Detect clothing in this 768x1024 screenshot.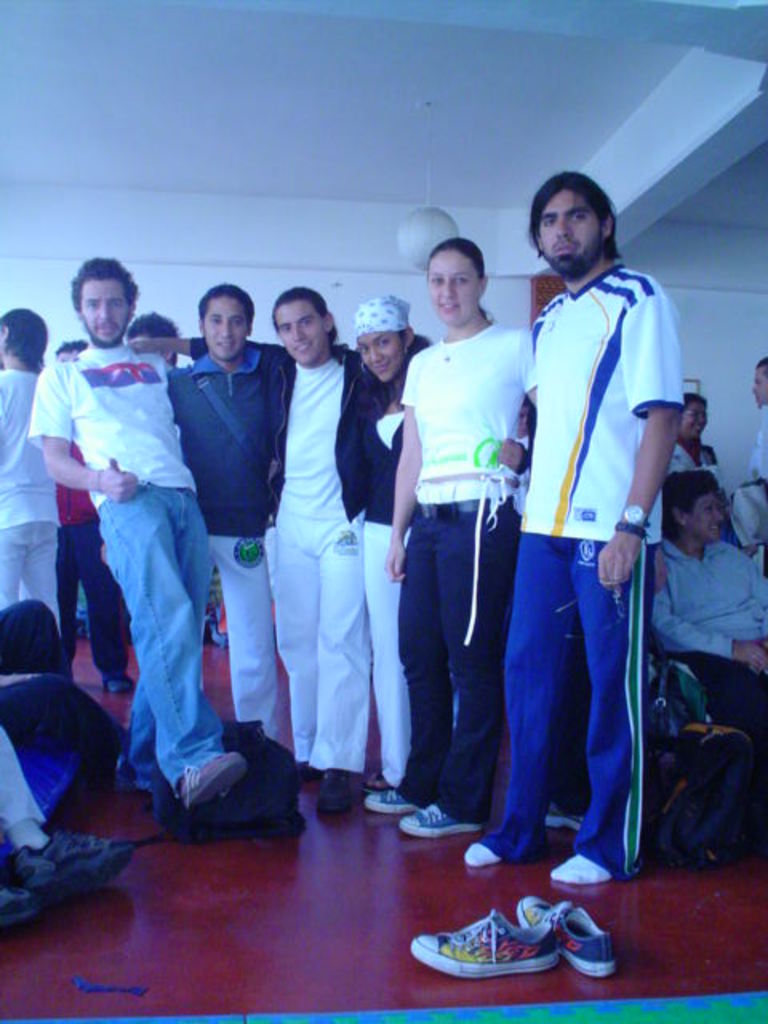
Detection: <bbox>38, 280, 219, 810</bbox>.
